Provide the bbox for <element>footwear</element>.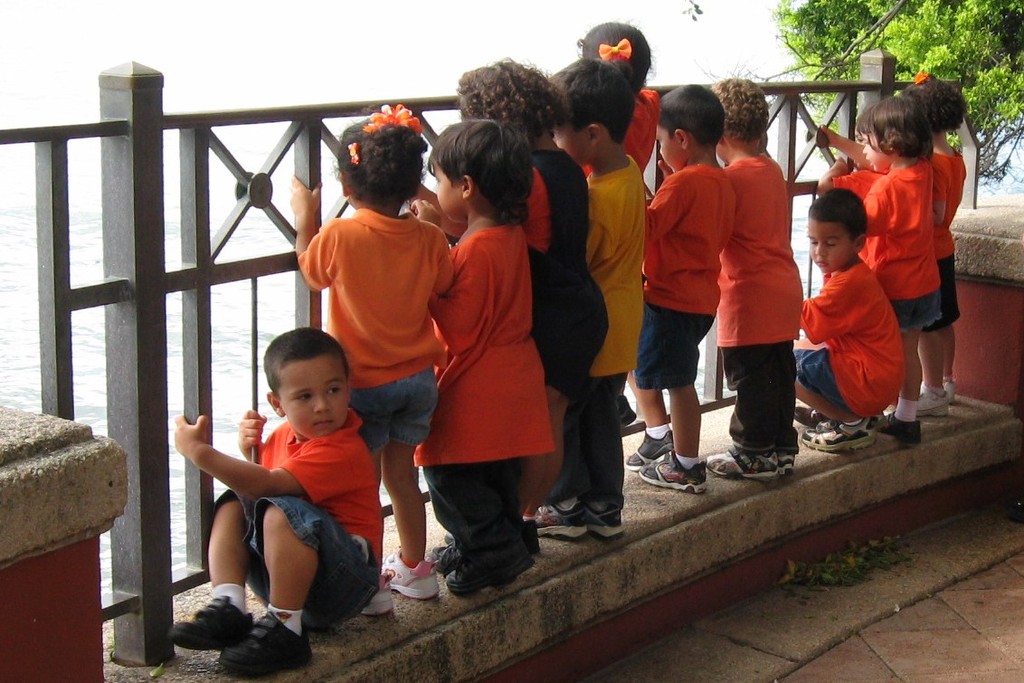
x1=637 y1=451 x2=709 y2=490.
